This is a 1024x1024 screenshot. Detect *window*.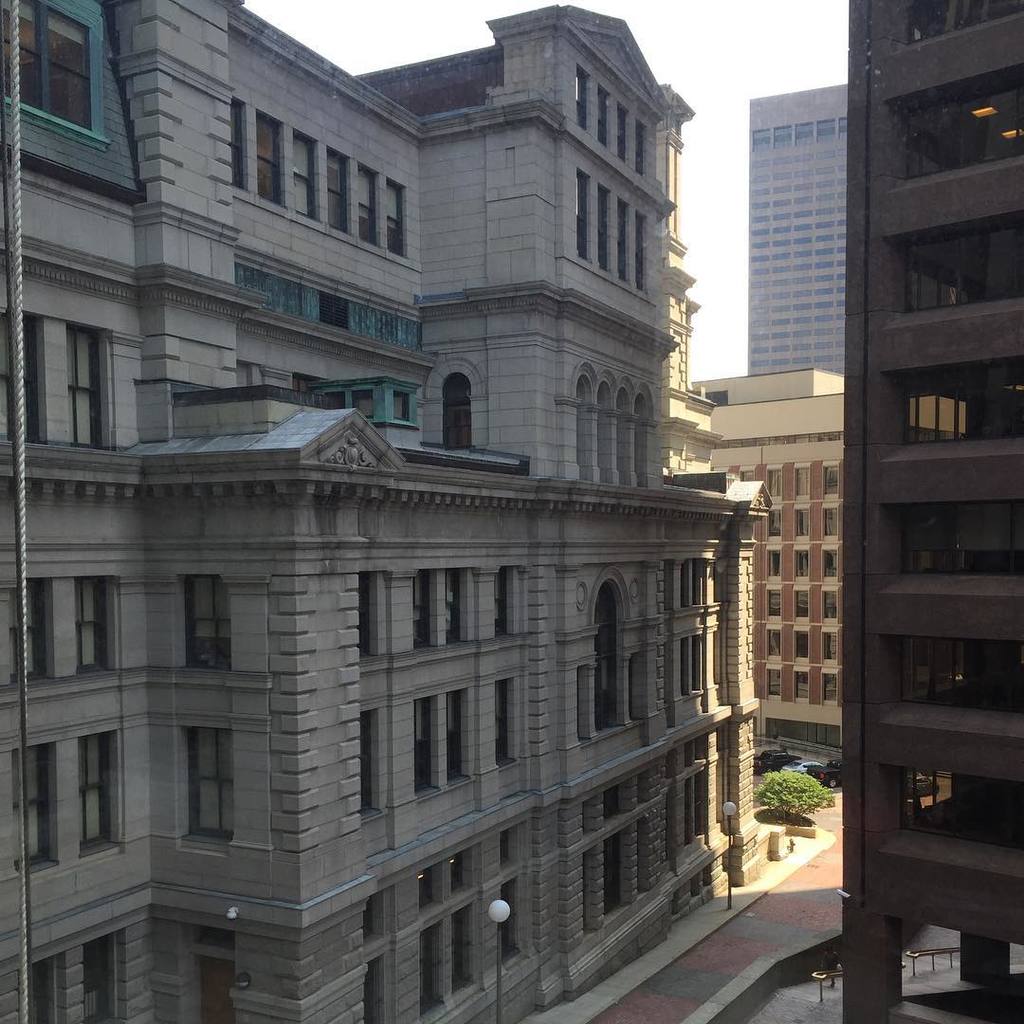
0/313/46/455.
